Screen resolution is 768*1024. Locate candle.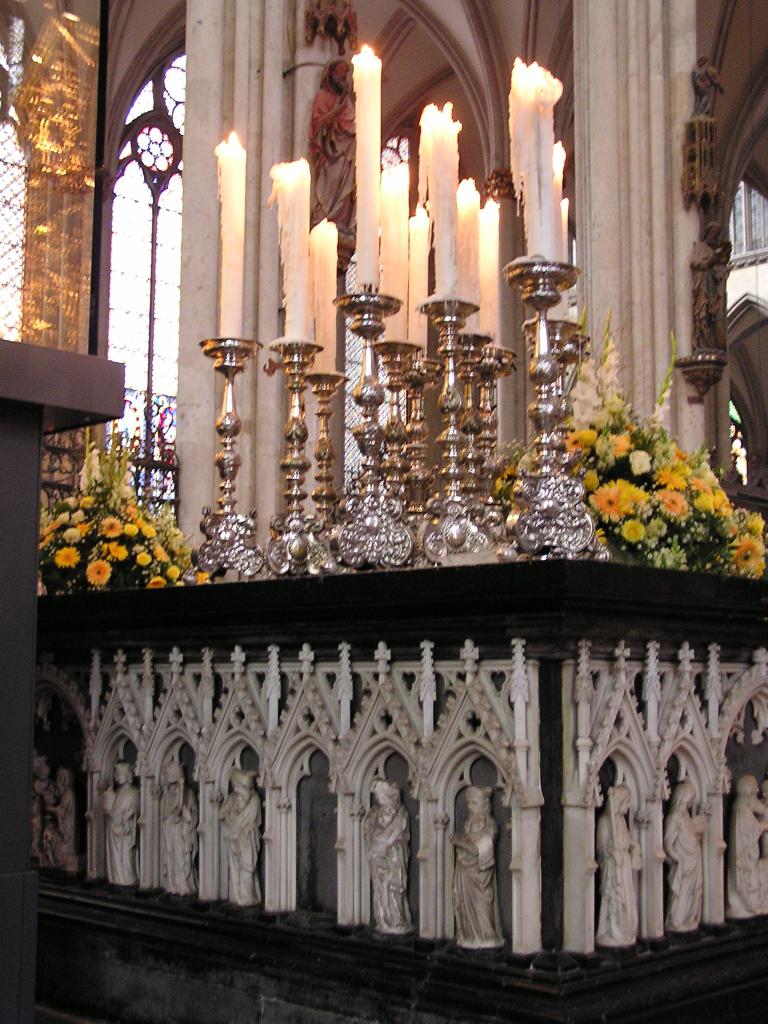
rect(211, 131, 248, 342).
